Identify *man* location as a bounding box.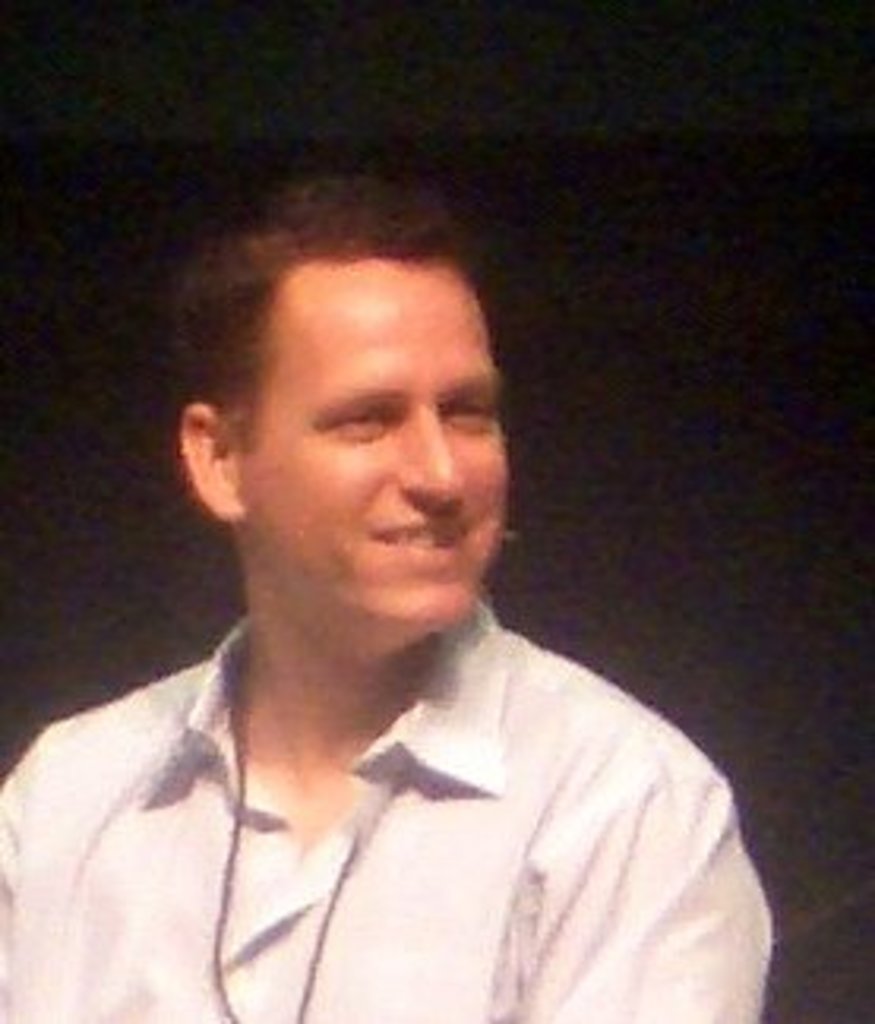
Rect(0, 177, 768, 1021).
